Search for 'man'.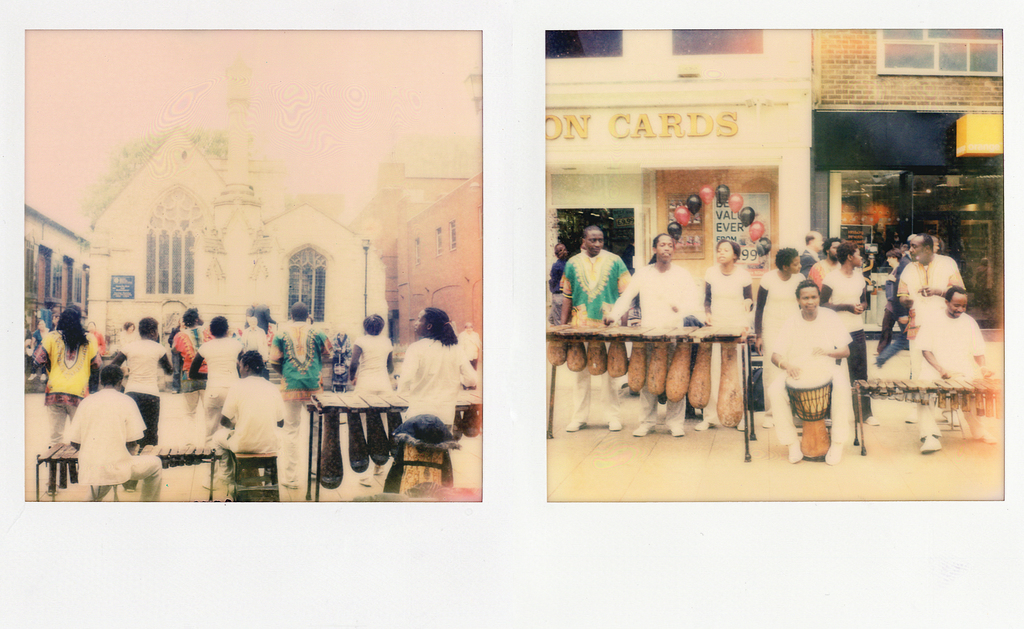
Found at {"left": 801, "top": 234, "right": 840, "bottom": 288}.
